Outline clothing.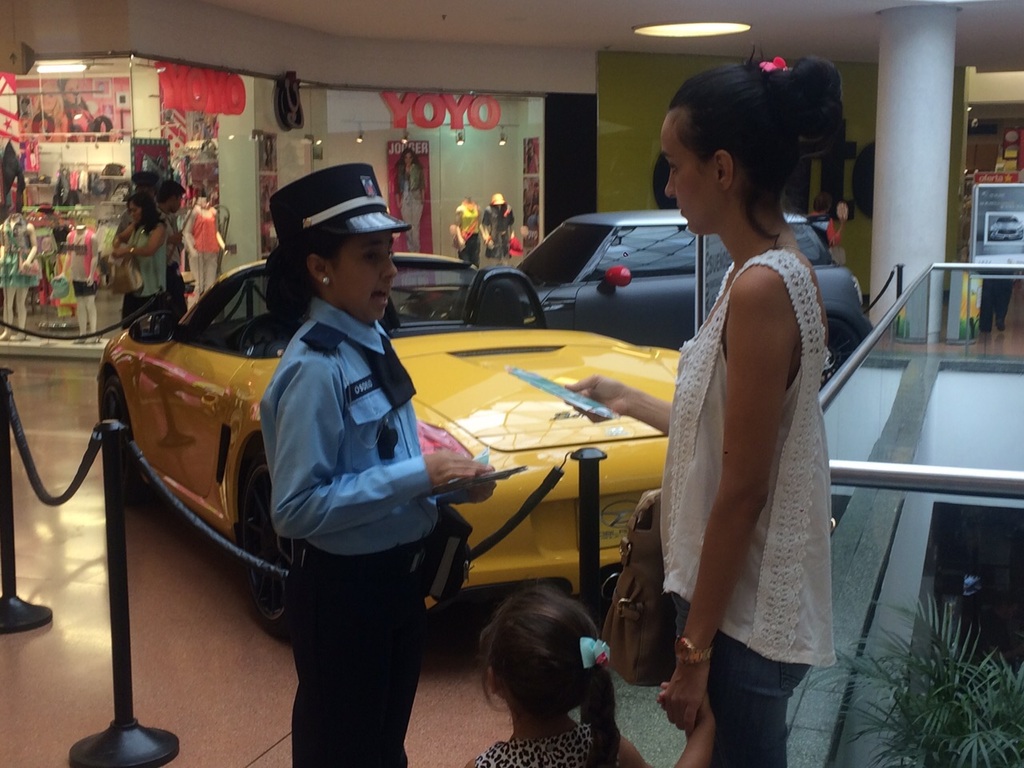
Outline: 810/210/840/259.
